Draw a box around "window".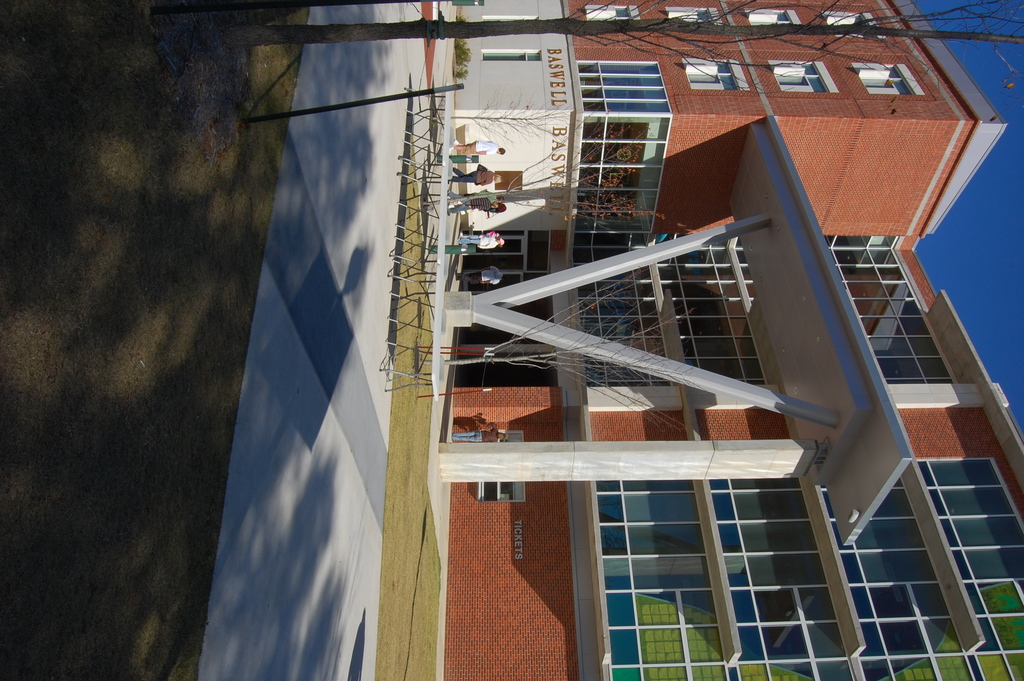
box=[734, 0, 804, 33].
